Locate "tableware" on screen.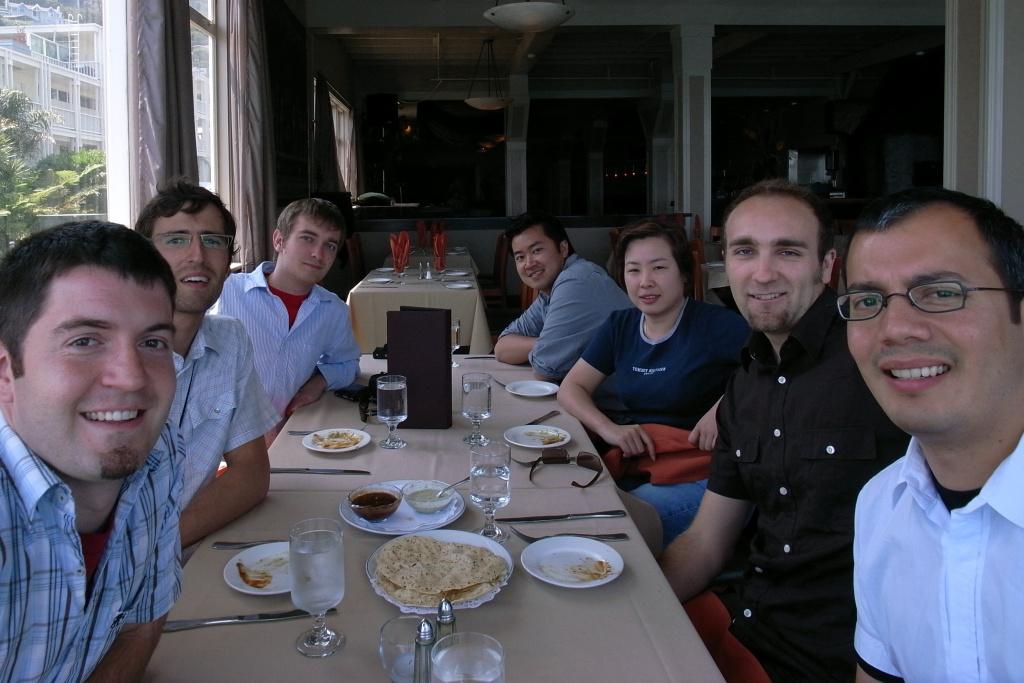
On screen at 362/525/515/616.
